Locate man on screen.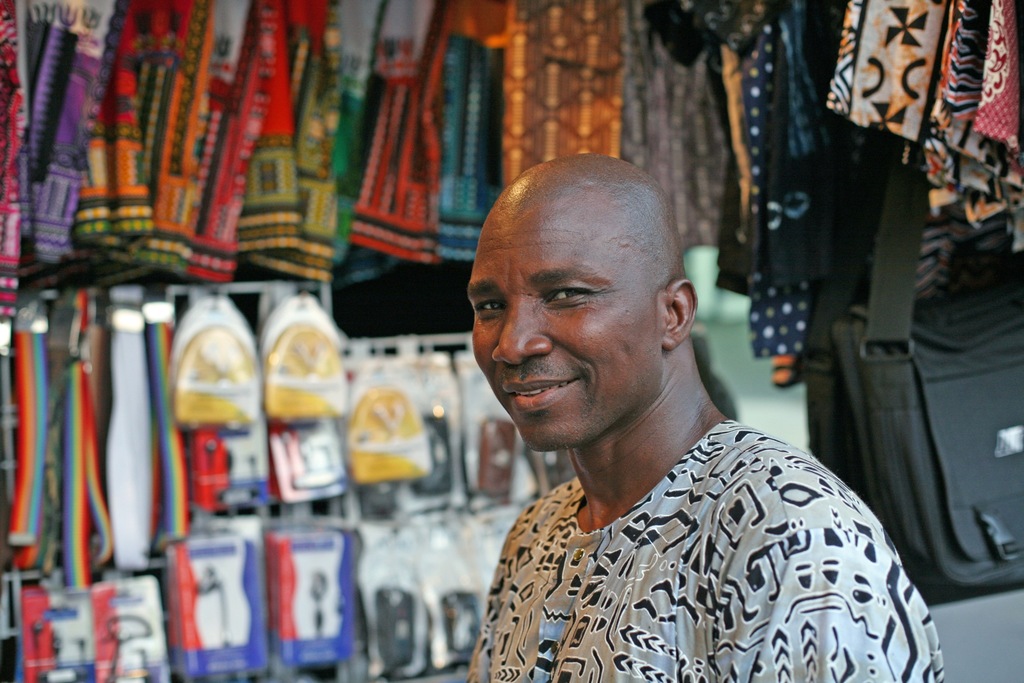
On screen at <region>387, 147, 937, 670</region>.
